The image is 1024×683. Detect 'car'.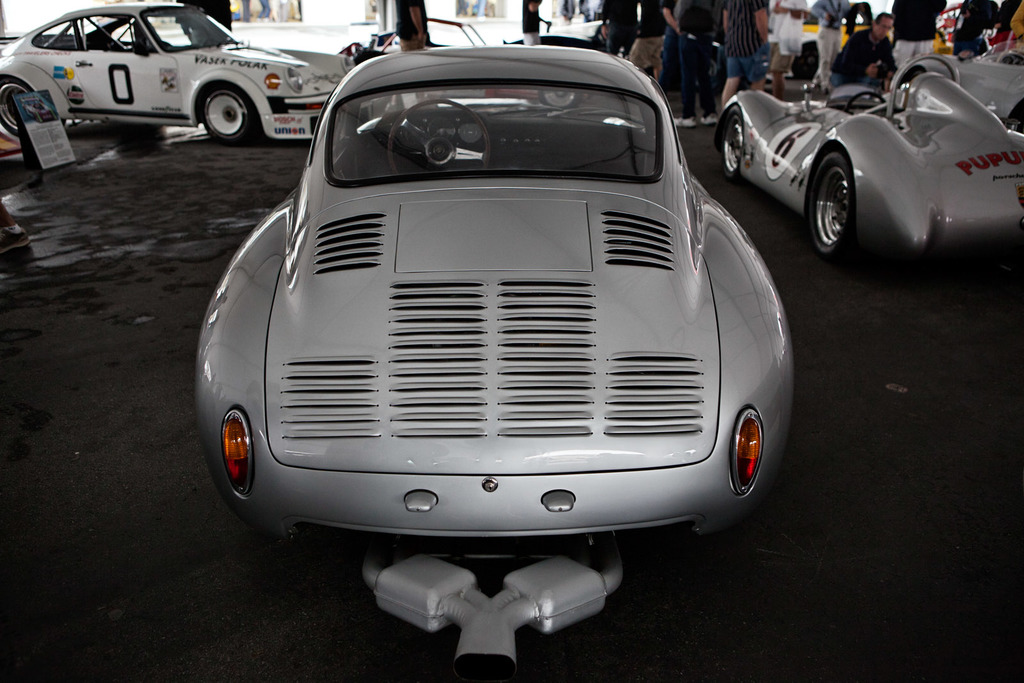
Detection: 196 31 798 587.
